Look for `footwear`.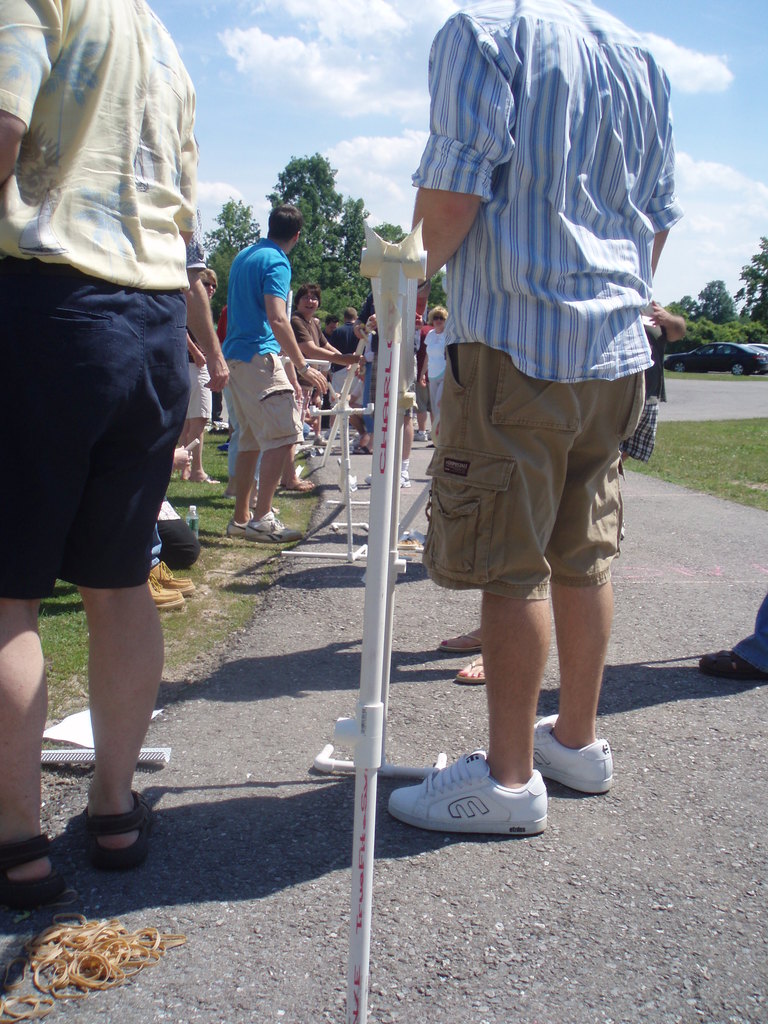
Found: <region>534, 714, 618, 795</region>.
